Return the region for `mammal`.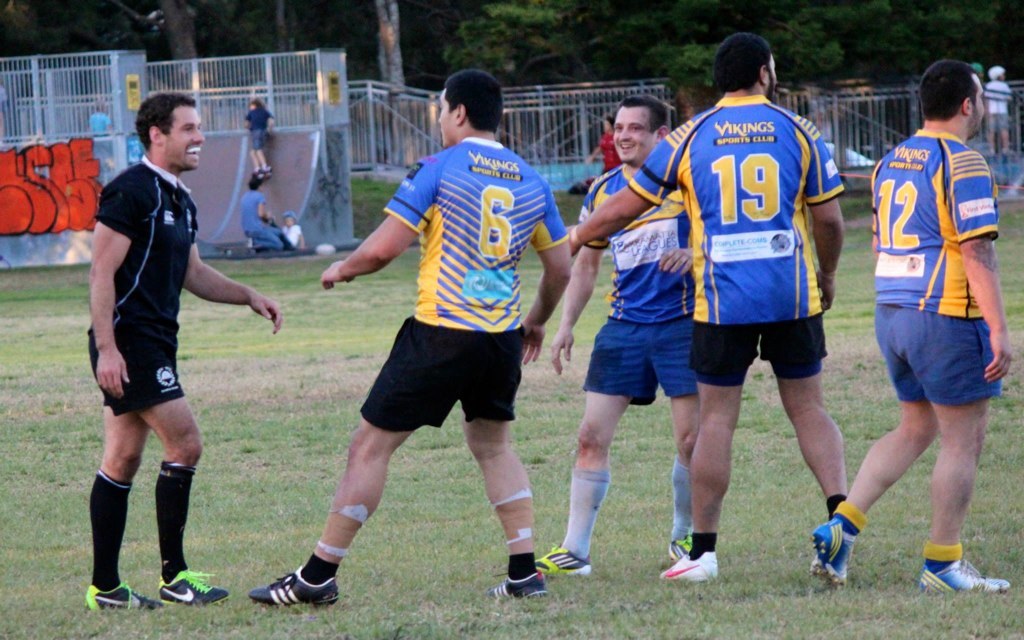
(x1=250, y1=174, x2=285, y2=250).
